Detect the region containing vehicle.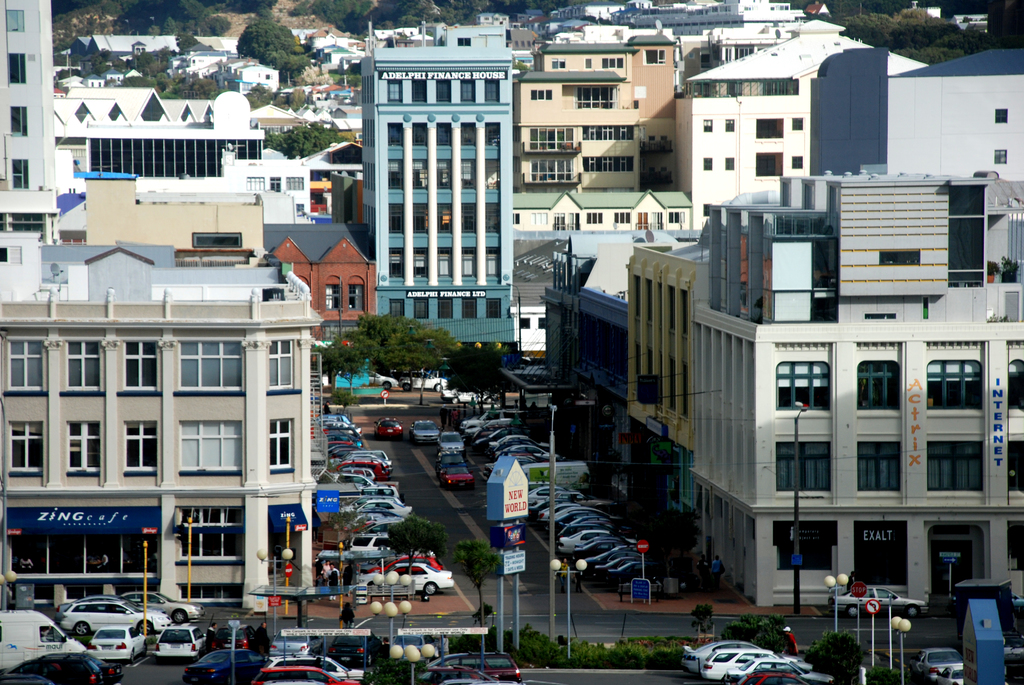
372,411,404,441.
